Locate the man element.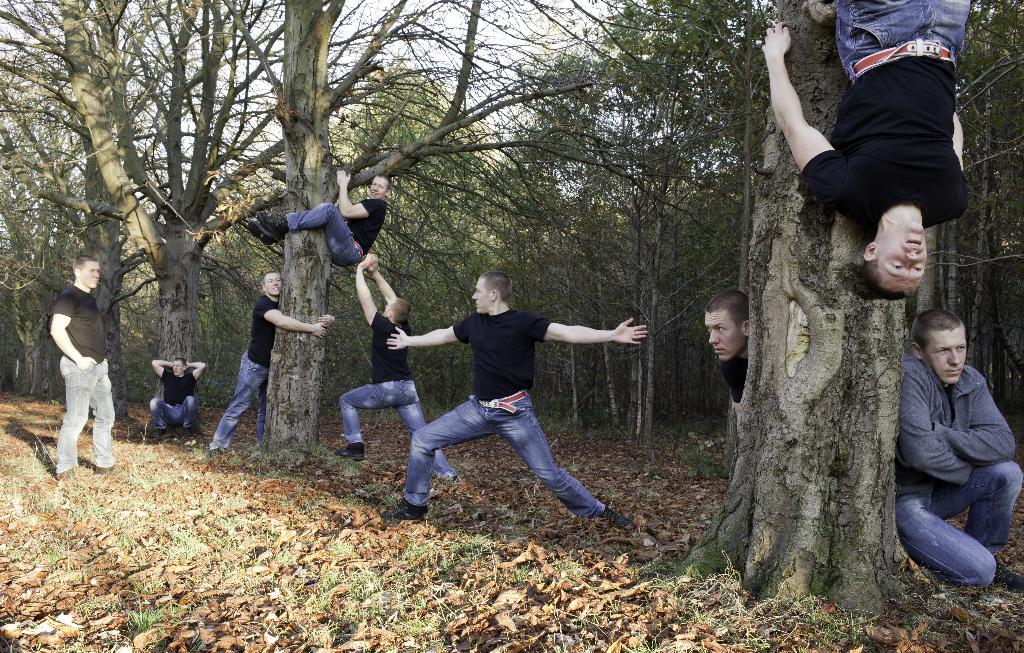
Element bbox: [365,268,649,530].
